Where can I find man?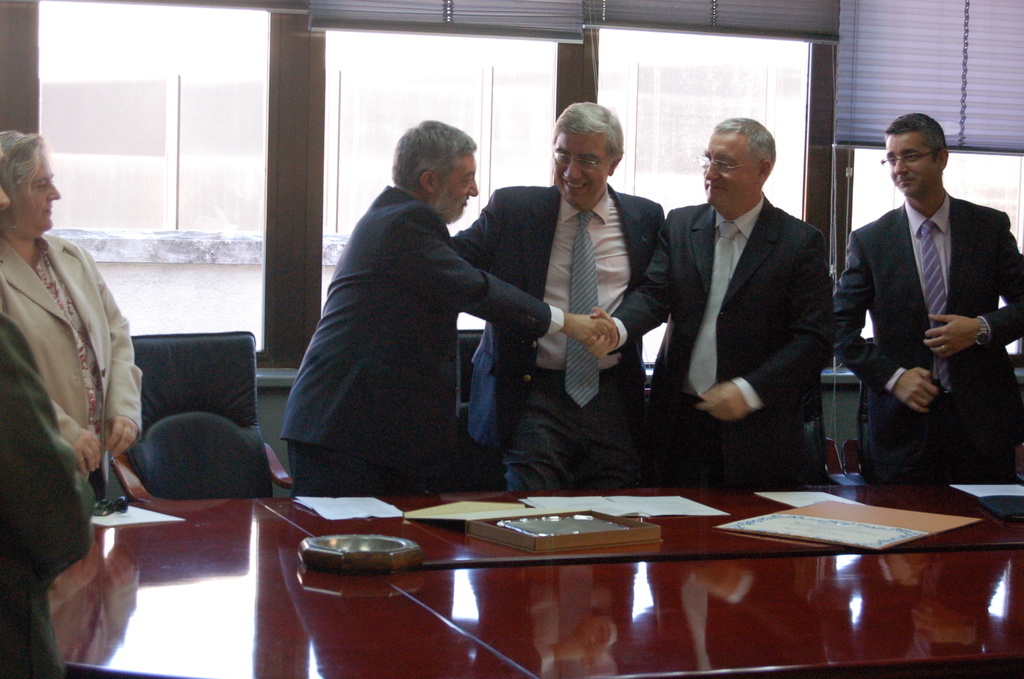
You can find it at <bbox>450, 102, 665, 495</bbox>.
